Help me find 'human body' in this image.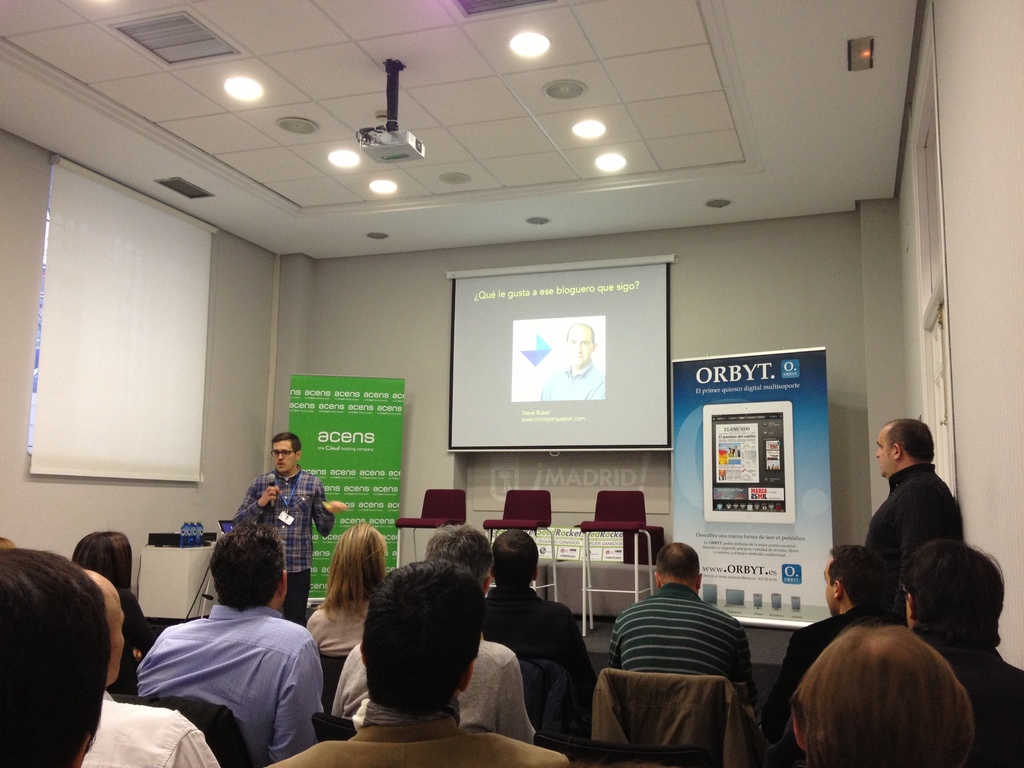
Found it: bbox=(604, 584, 758, 717).
